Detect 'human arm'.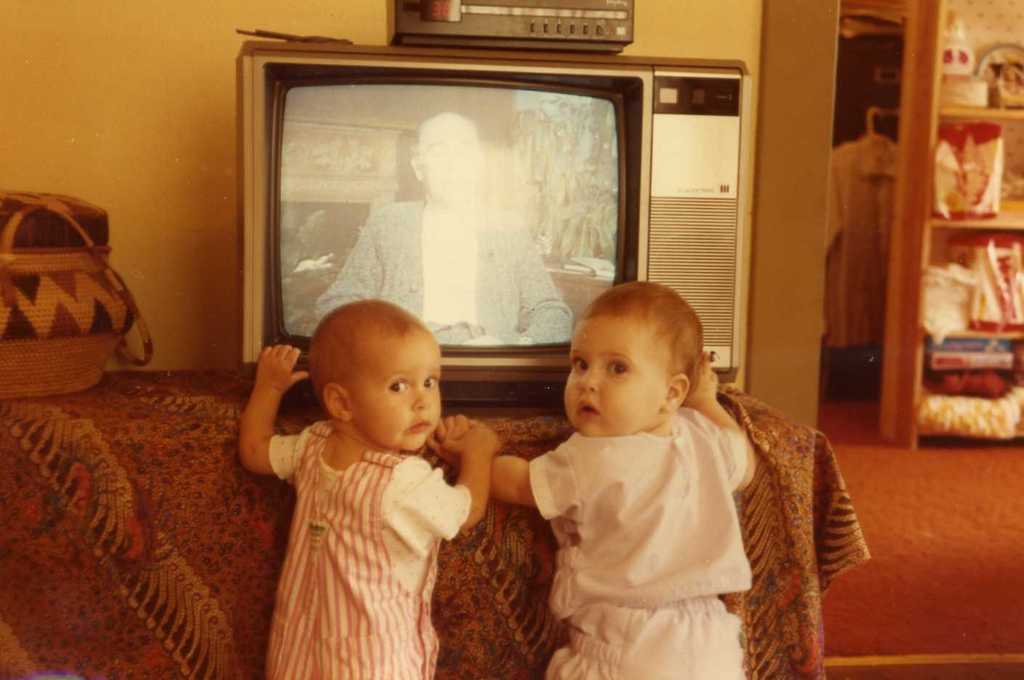
Detected at select_region(304, 206, 383, 321).
